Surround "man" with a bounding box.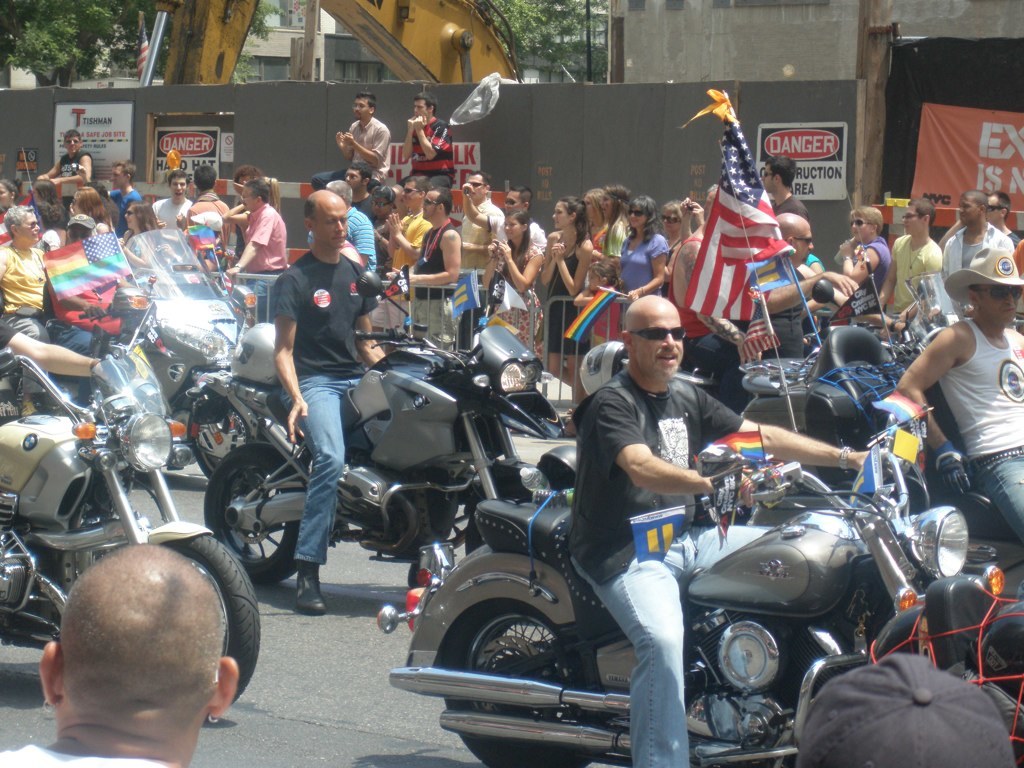
pyautogui.locateOnScreen(401, 86, 453, 198).
